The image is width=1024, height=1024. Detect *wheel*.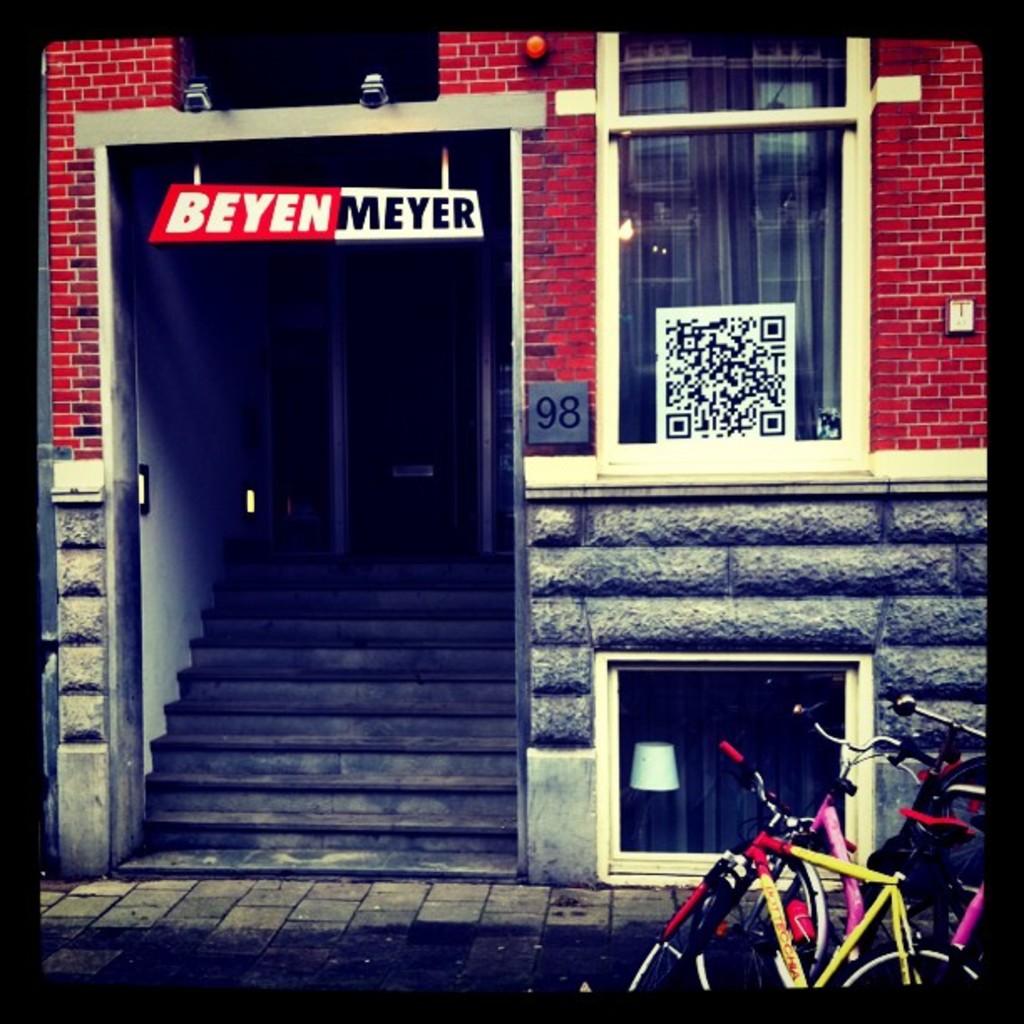
Detection: {"left": 934, "top": 751, "right": 989, "bottom": 917}.
